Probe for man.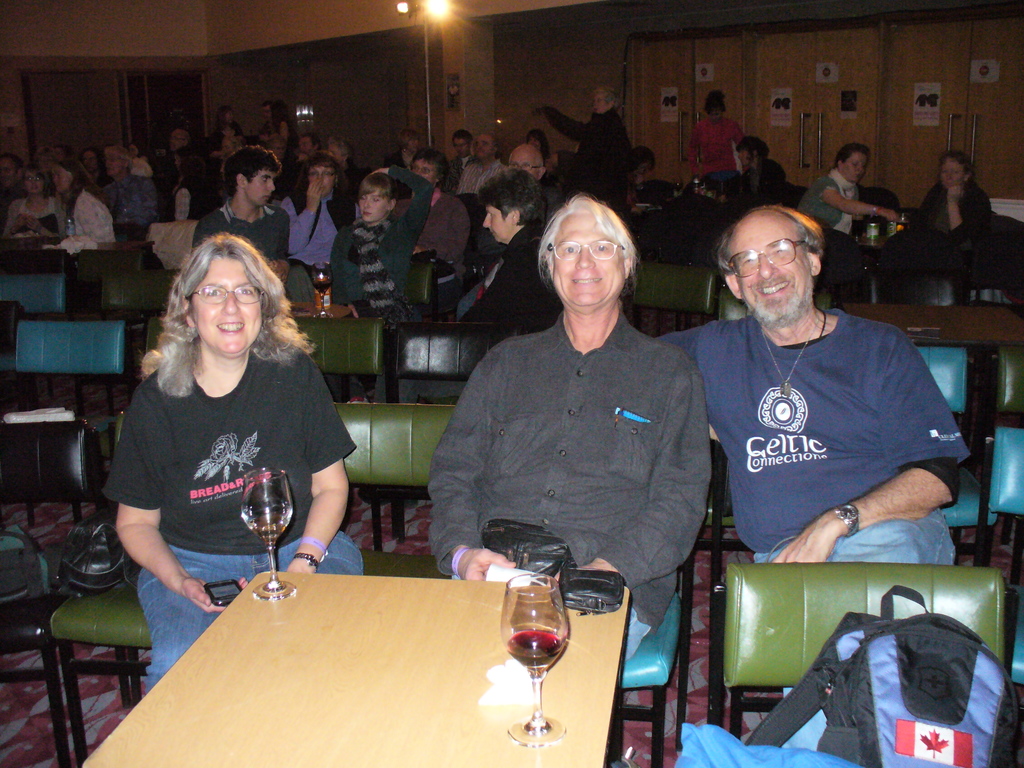
Probe result: locate(0, 148, 26, 220).
